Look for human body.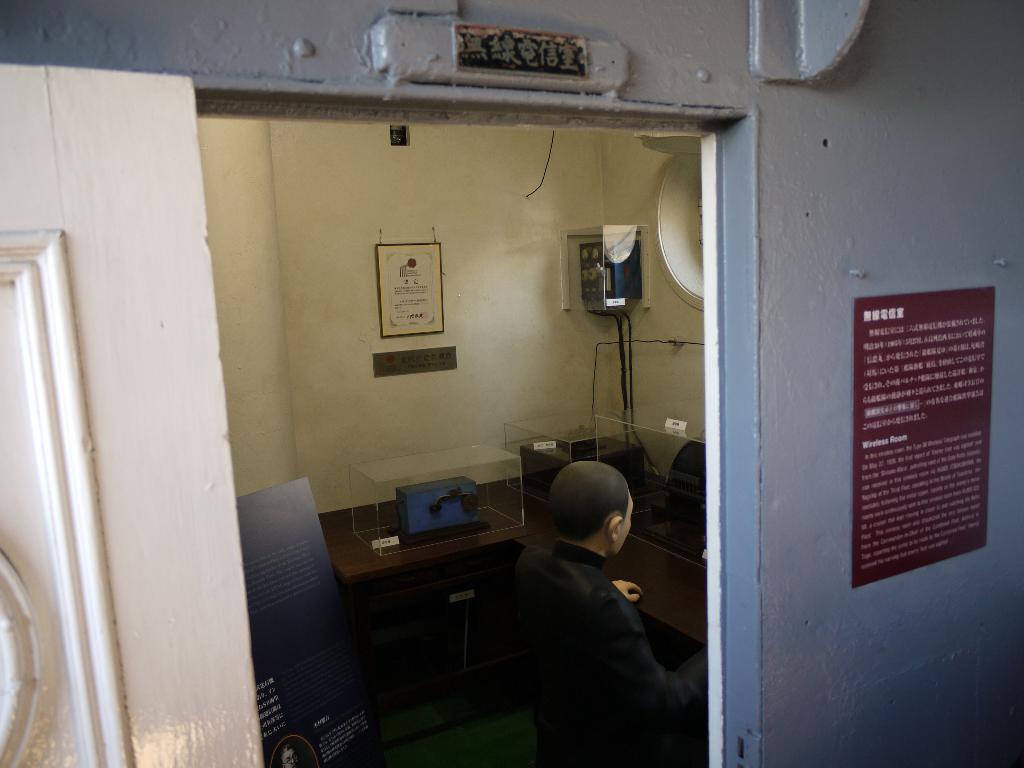
Found: 515/457/666/706.
